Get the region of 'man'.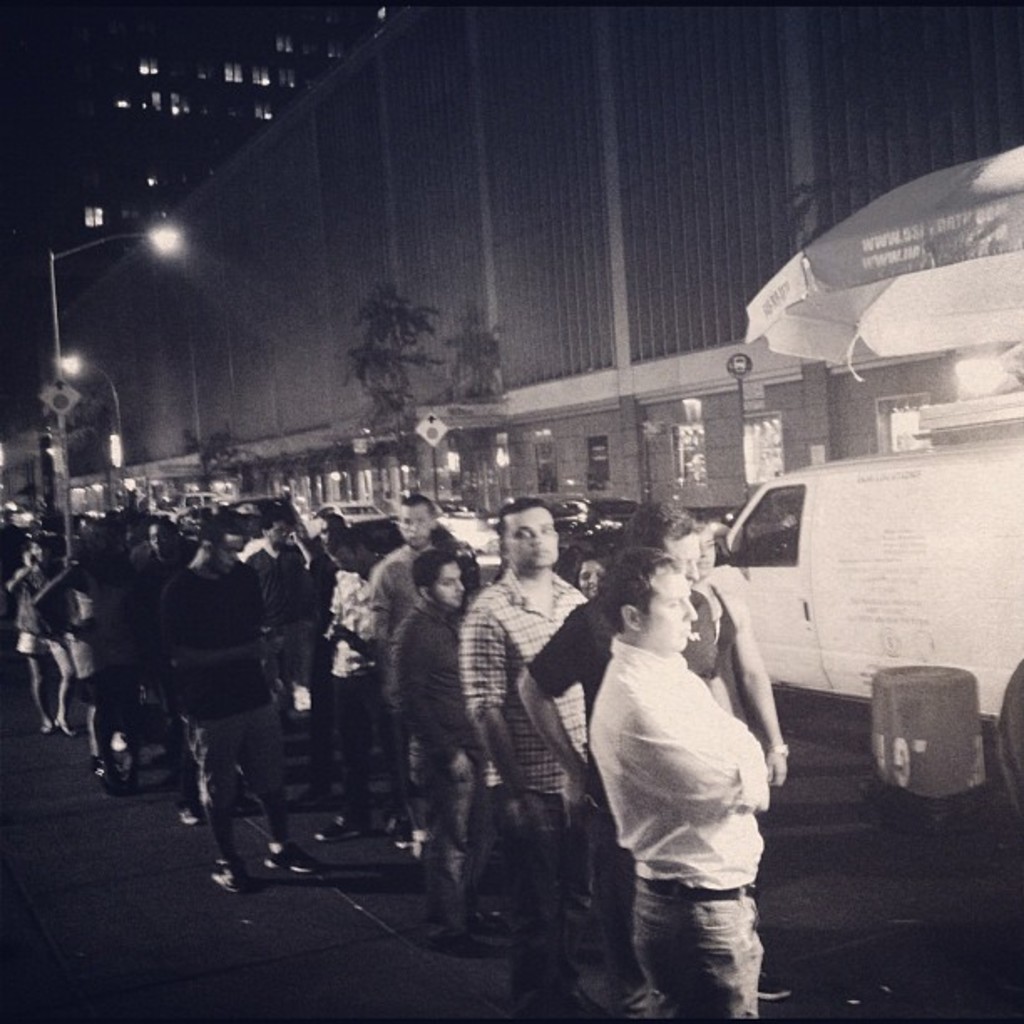
455 507 584 996.
